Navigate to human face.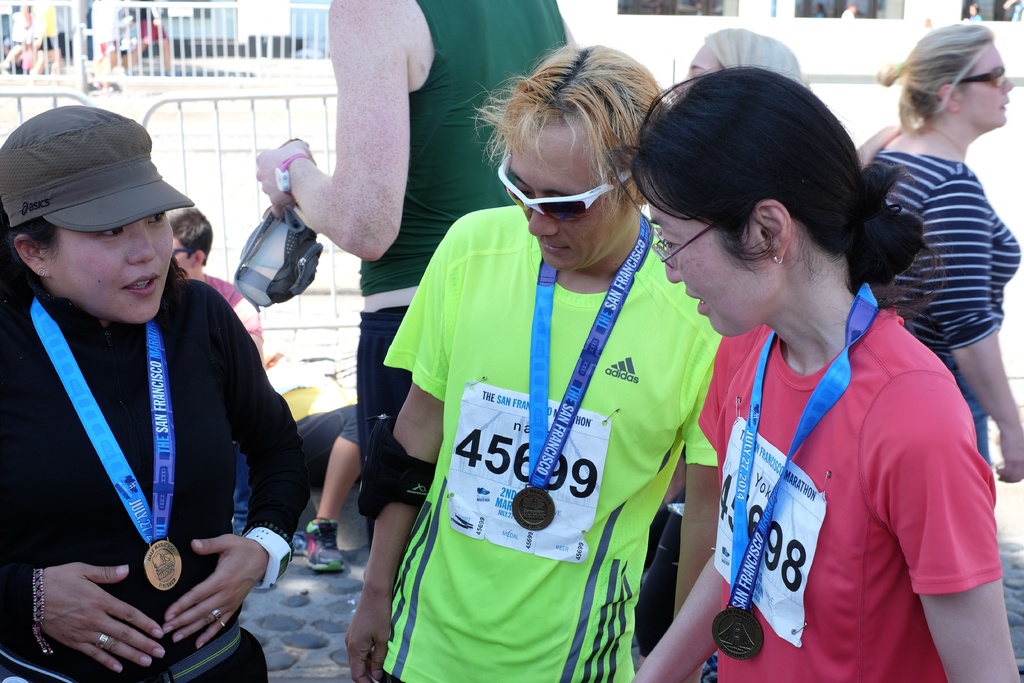
Navigation target: l=48, t=224, r=175, b=329.
